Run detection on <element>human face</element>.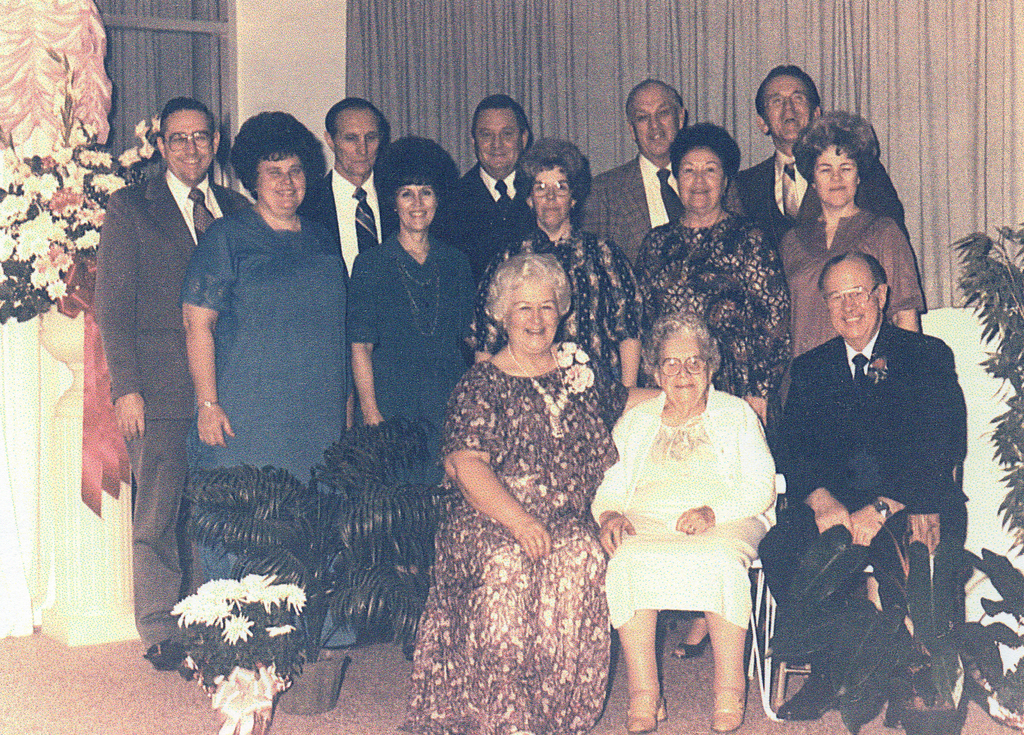
Result: (766,76,812,144).
